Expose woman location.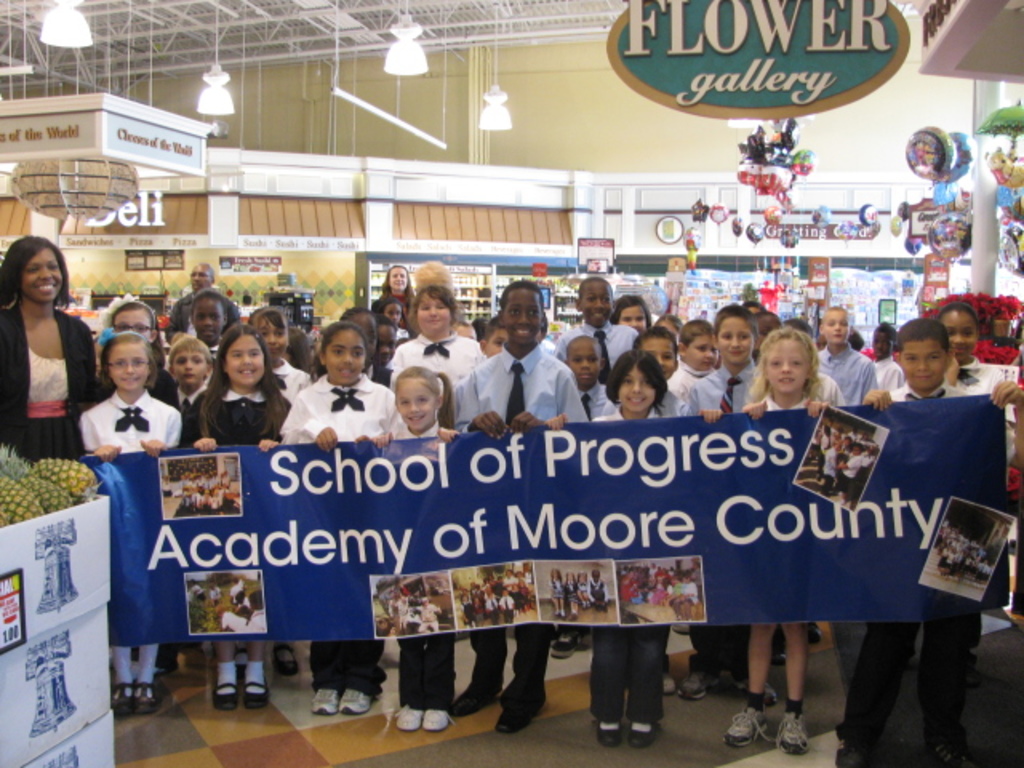
Exposed at BBox(0, 227, 85, 461).
